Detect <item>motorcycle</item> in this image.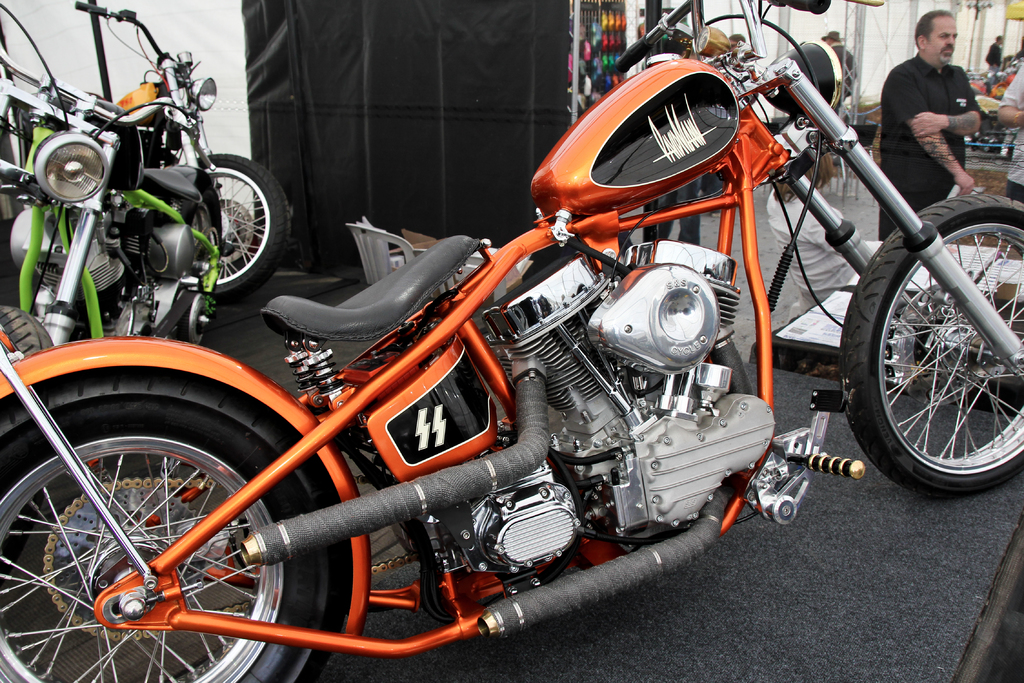
Detection: bbox(73, 0, 289, 311).
